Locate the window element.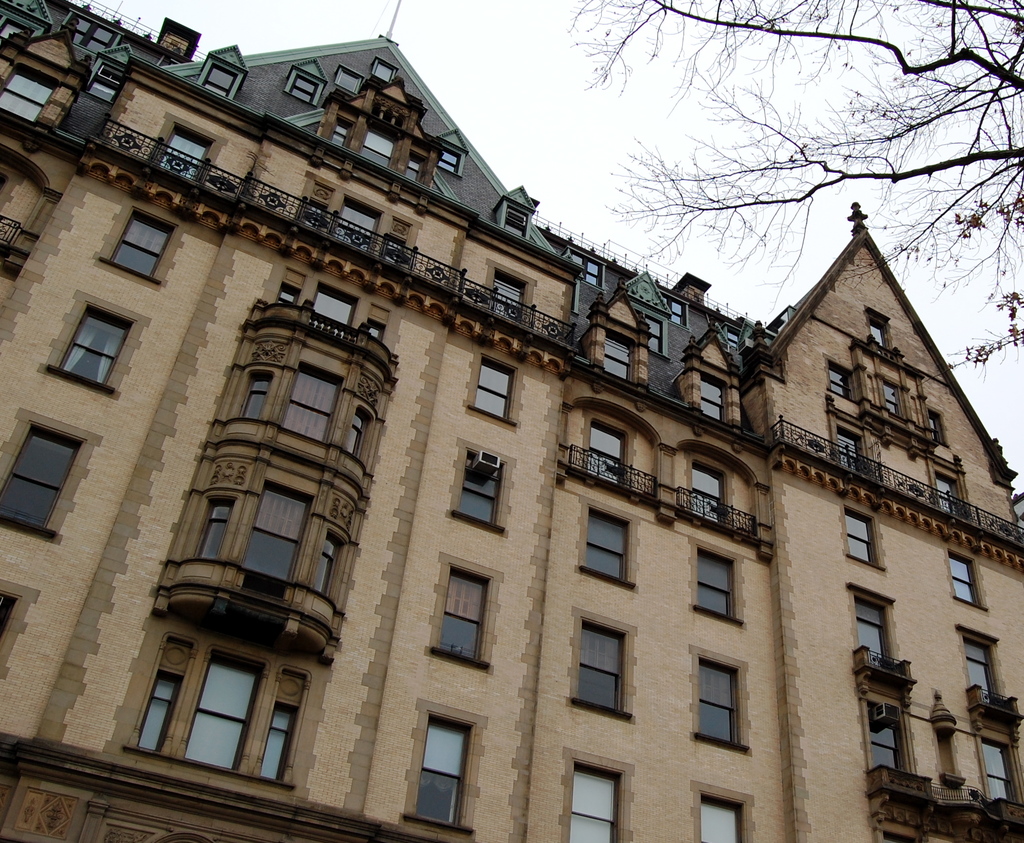
Element bbox: region(692, 549, 740, 623).
